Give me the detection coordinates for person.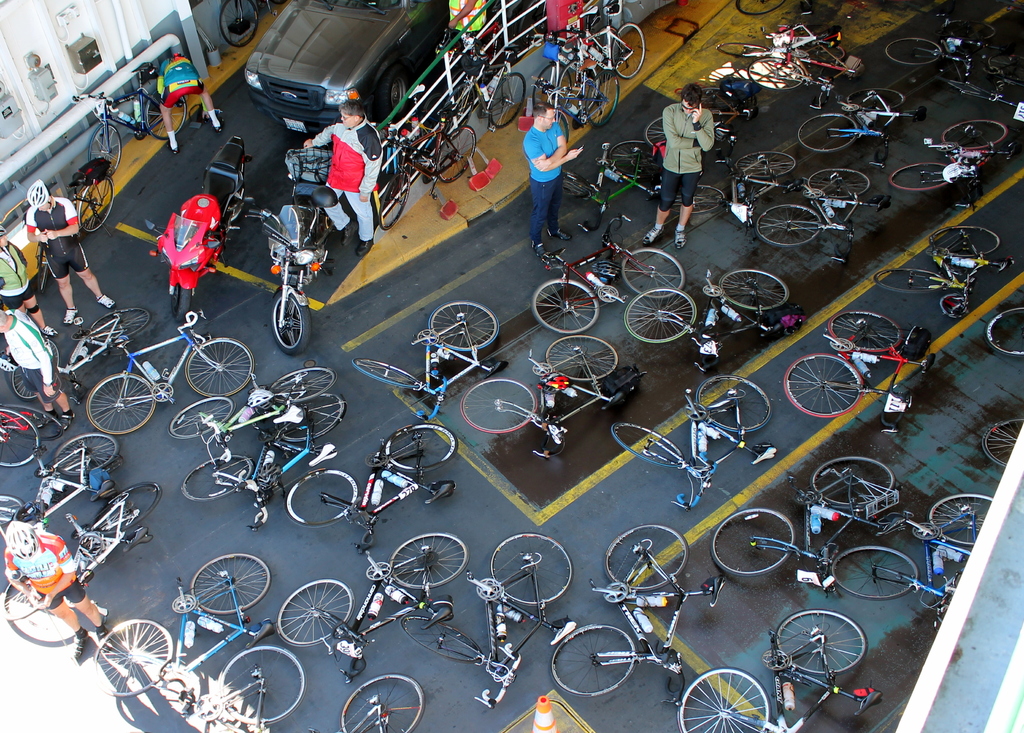
x1=327, y1=94, x2=383, y2=250.
